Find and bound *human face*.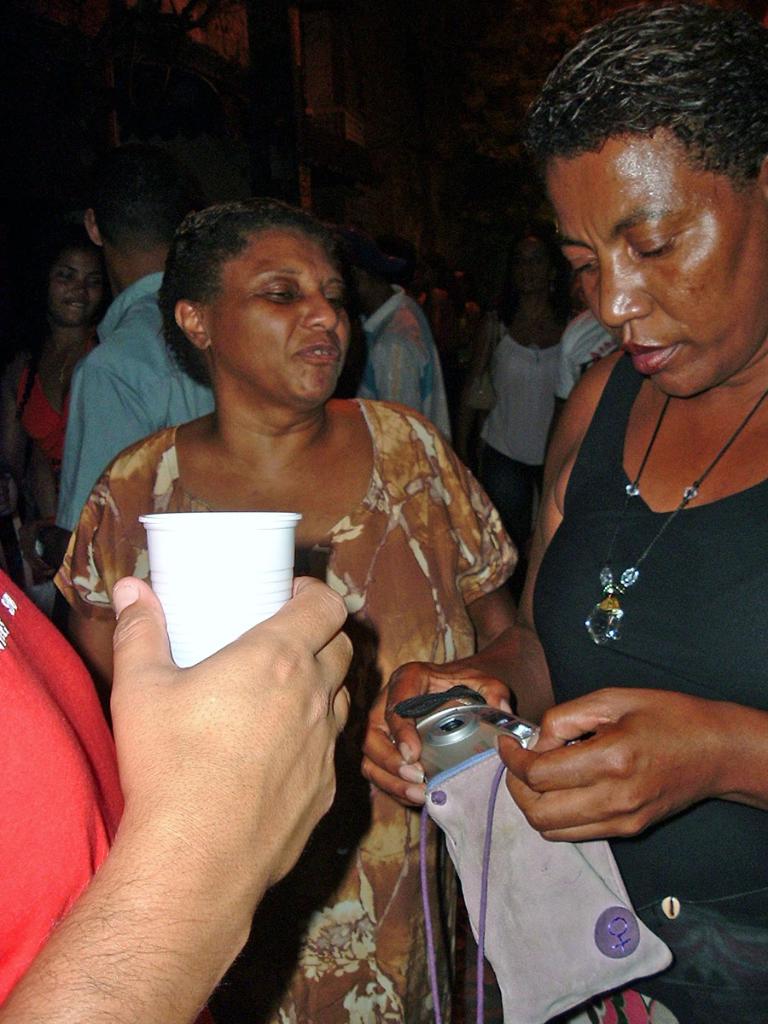
Bound: left=43, top=244, right=106, bottom=327.
